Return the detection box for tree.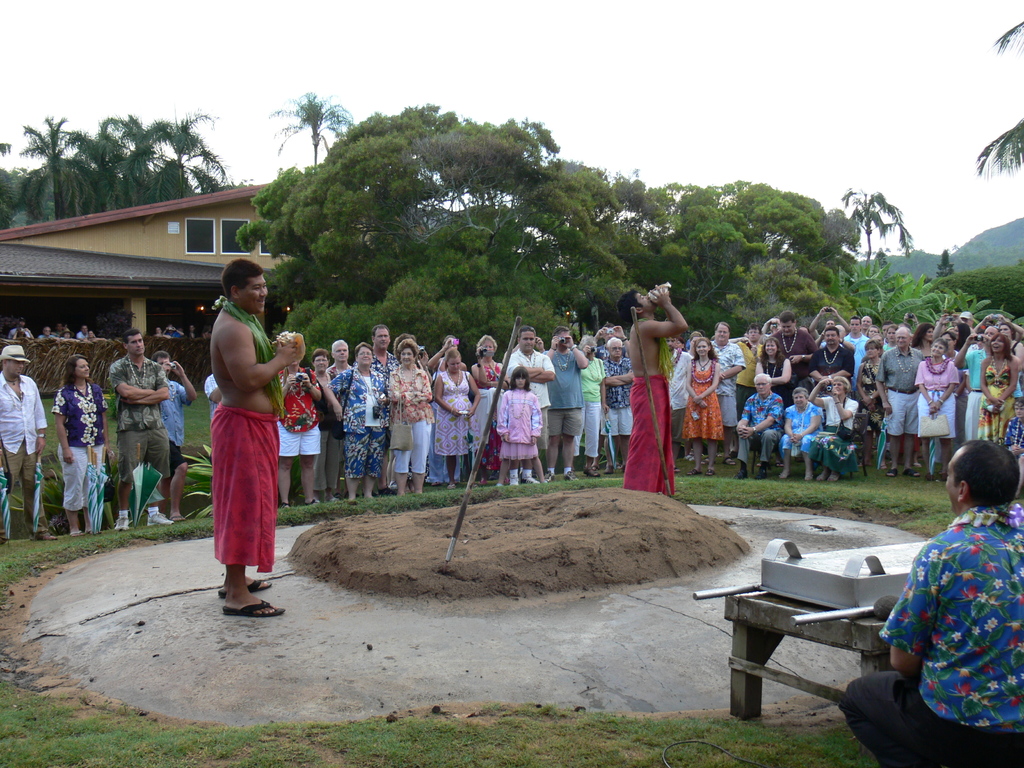
[933, 250, 956, 284].
